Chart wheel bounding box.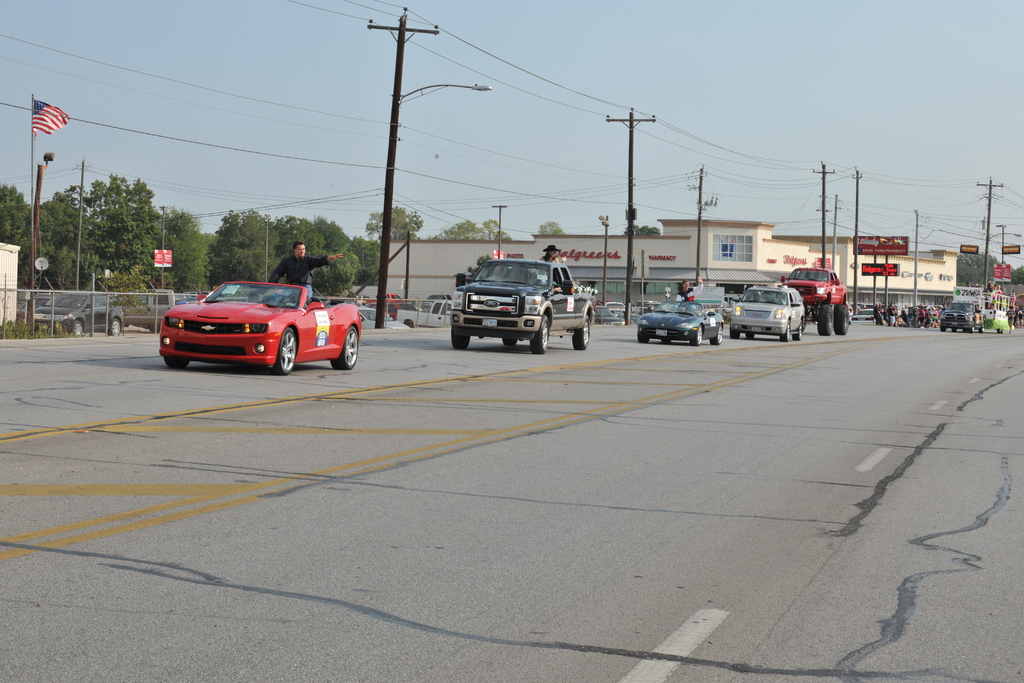
Charted: x1=747, y1=333, x2=753, y2=338.
